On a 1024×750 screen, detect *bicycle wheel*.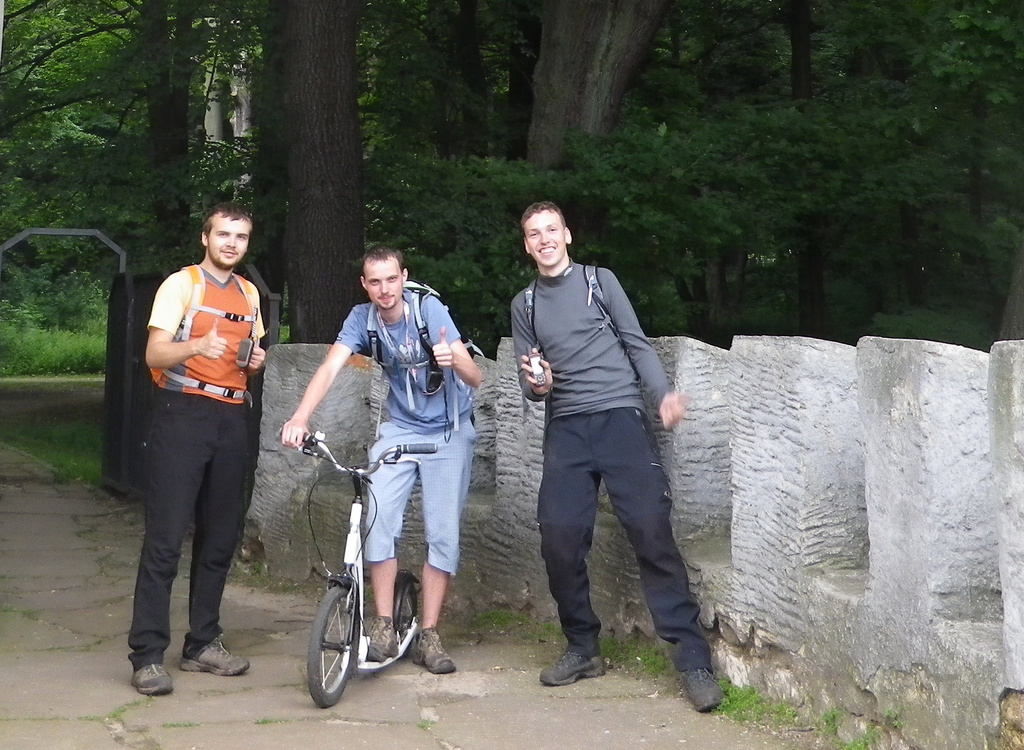
<box>387,575,425,657</box>.
